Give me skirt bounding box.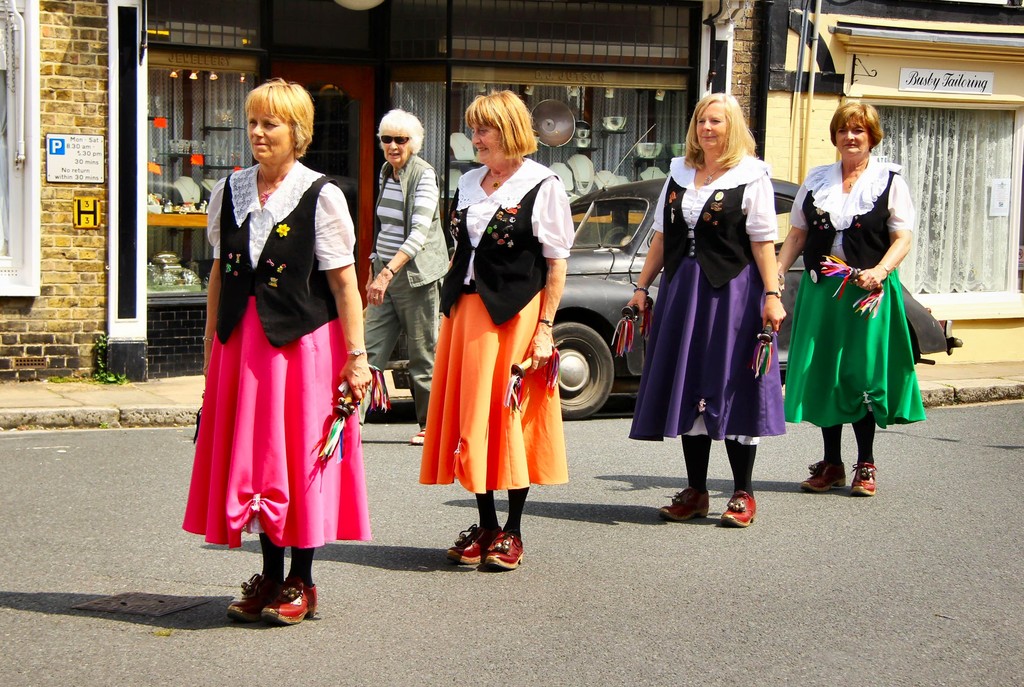
pyautogui.locateOnScreen(627, 243, 786, 440).
